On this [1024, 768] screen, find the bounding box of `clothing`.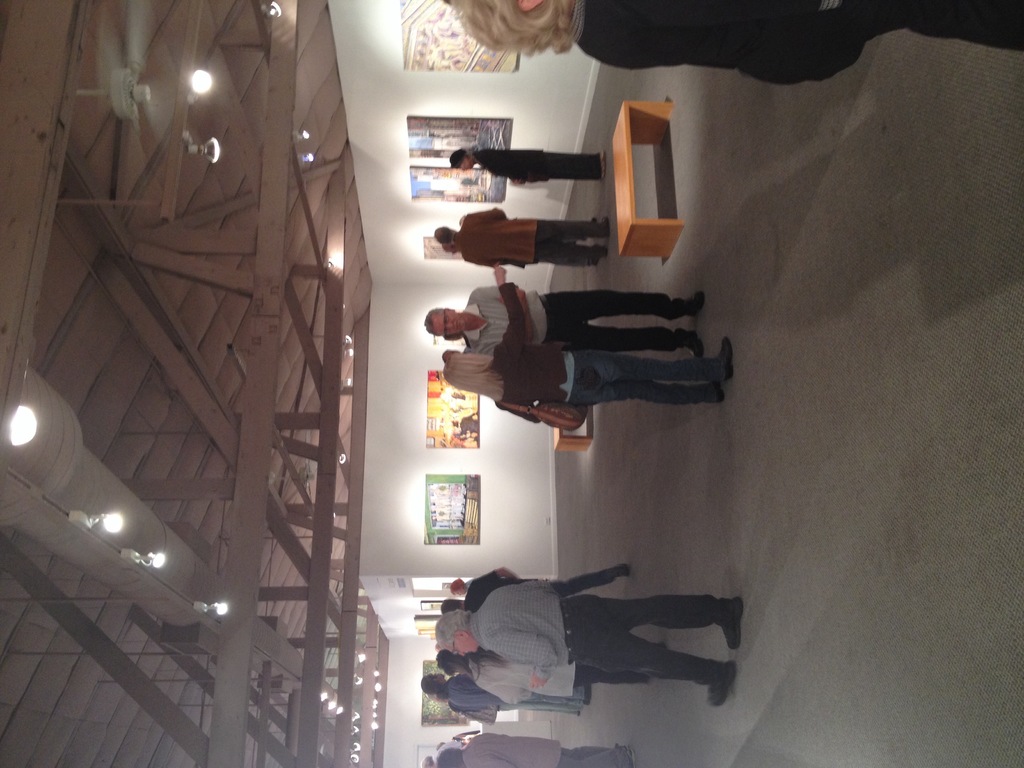
Bounding box: <bbox>460, 573, 624, 607</bbox>.
